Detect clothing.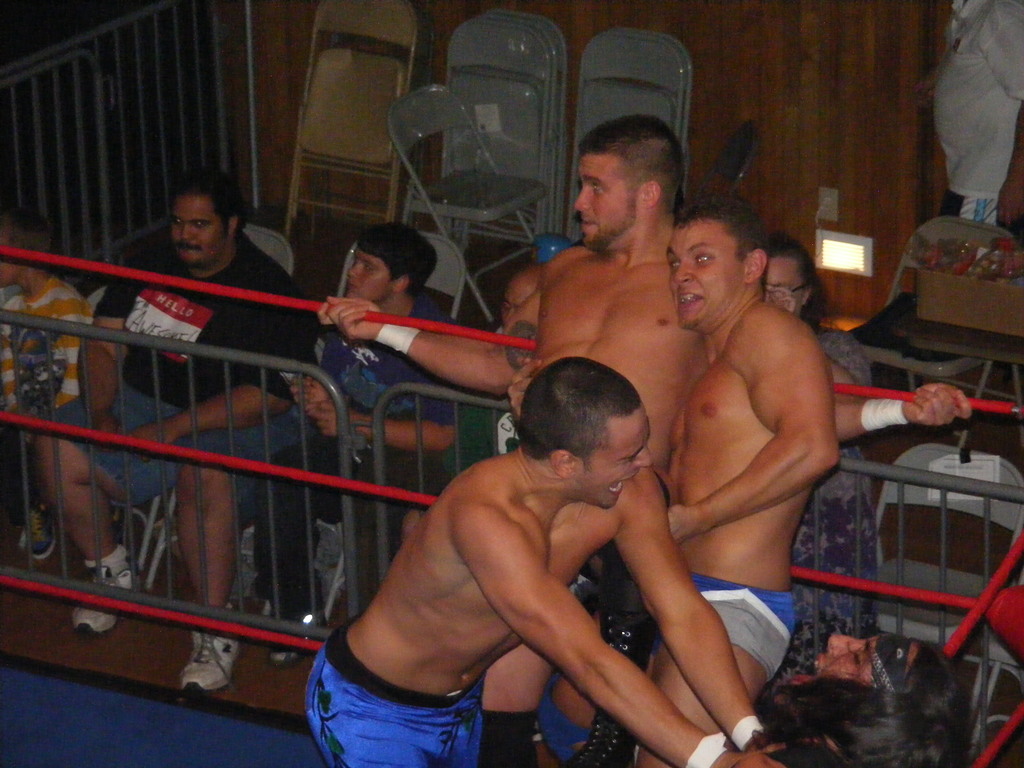
Detected at 40/227/305/530.
